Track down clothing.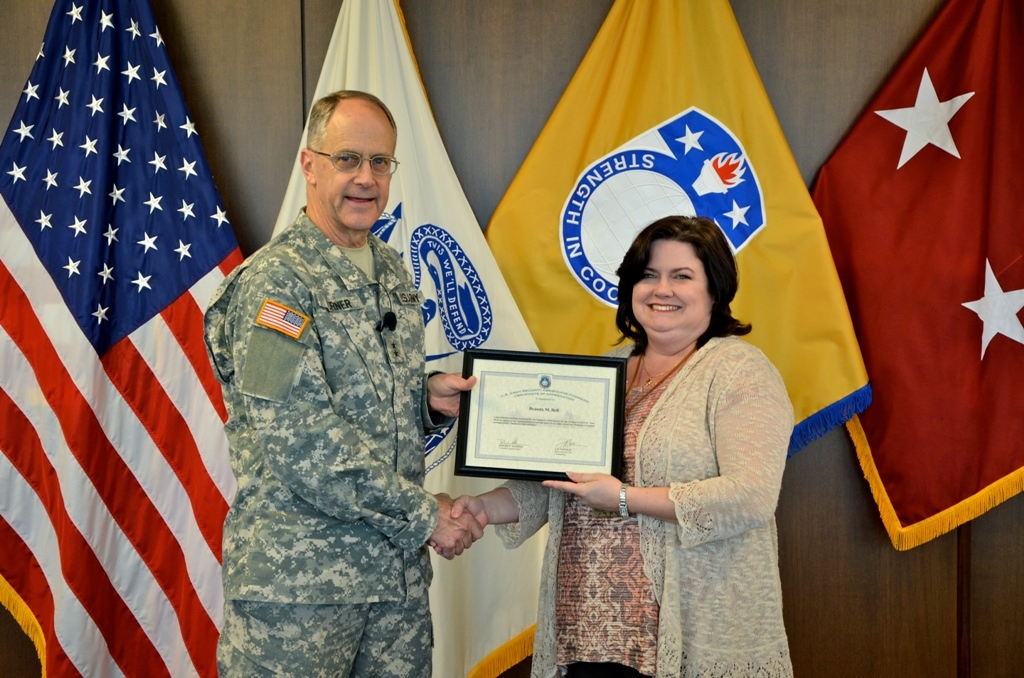
Tracked to left=206, top=203, right=456, bottom=677.
